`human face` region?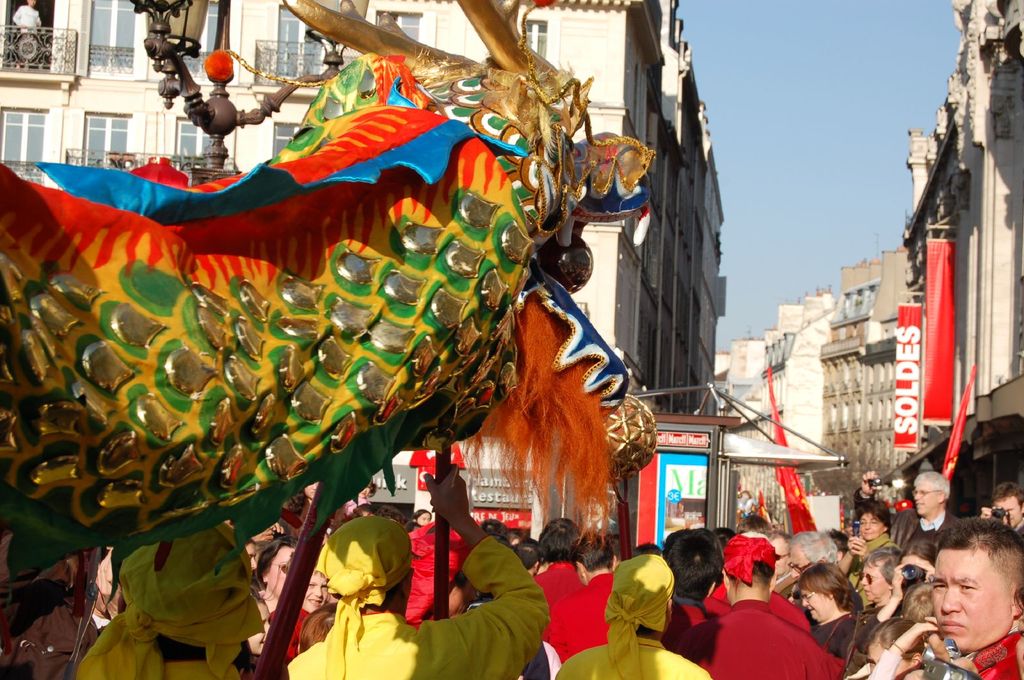
bbox=[861, 560, 889, 601]
